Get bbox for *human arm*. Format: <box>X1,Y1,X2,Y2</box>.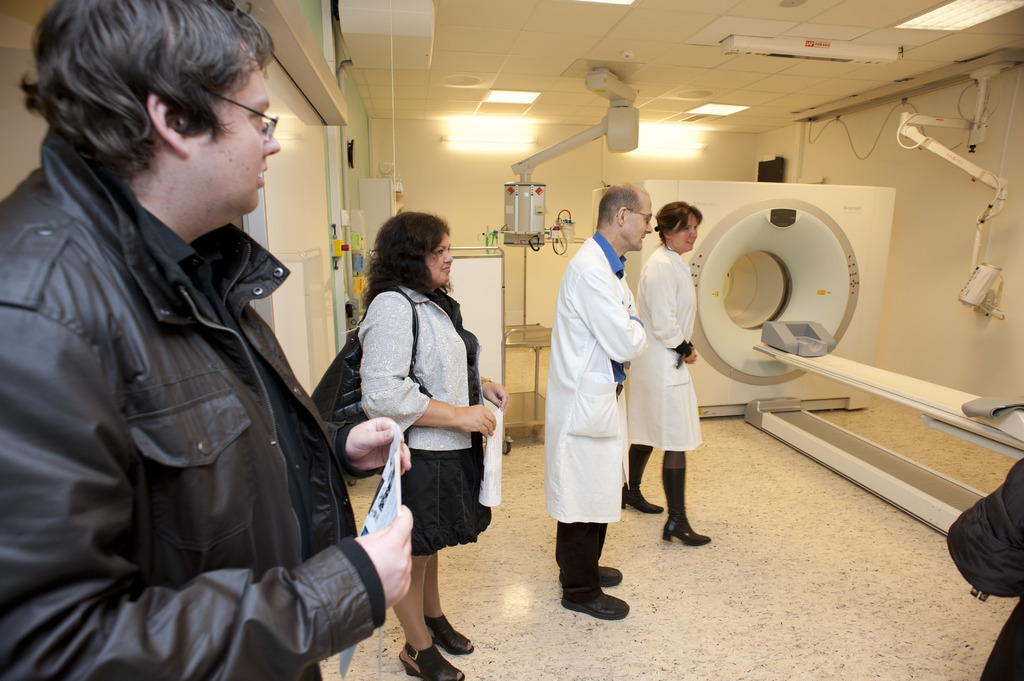
<box>322,419,423,481</box>.
